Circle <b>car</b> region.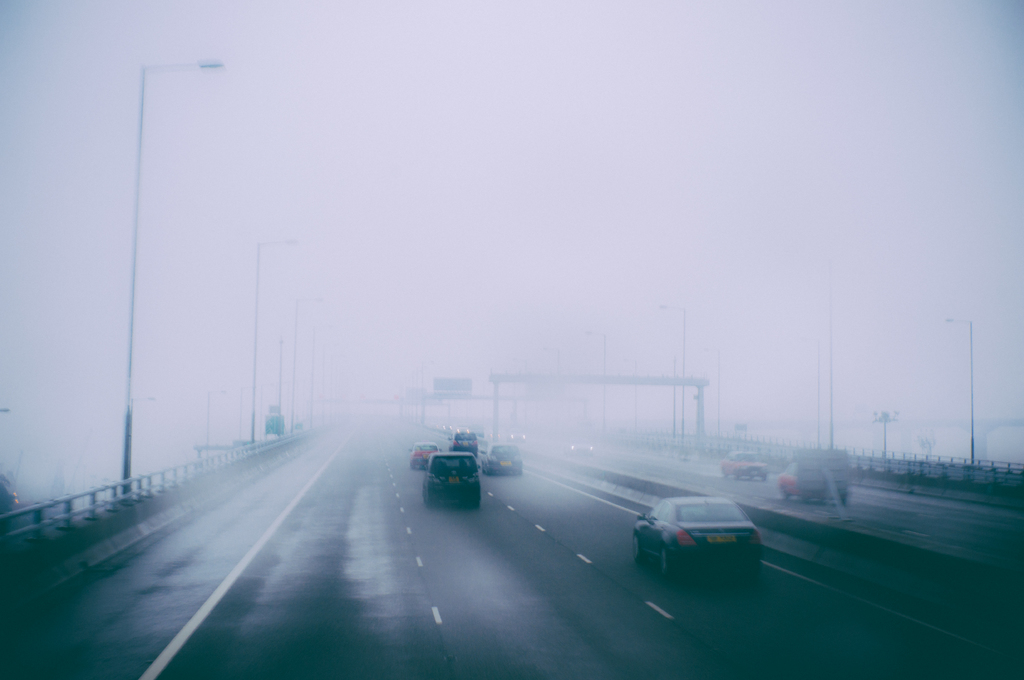
Region: select_region(447, 433, 474, 449).
